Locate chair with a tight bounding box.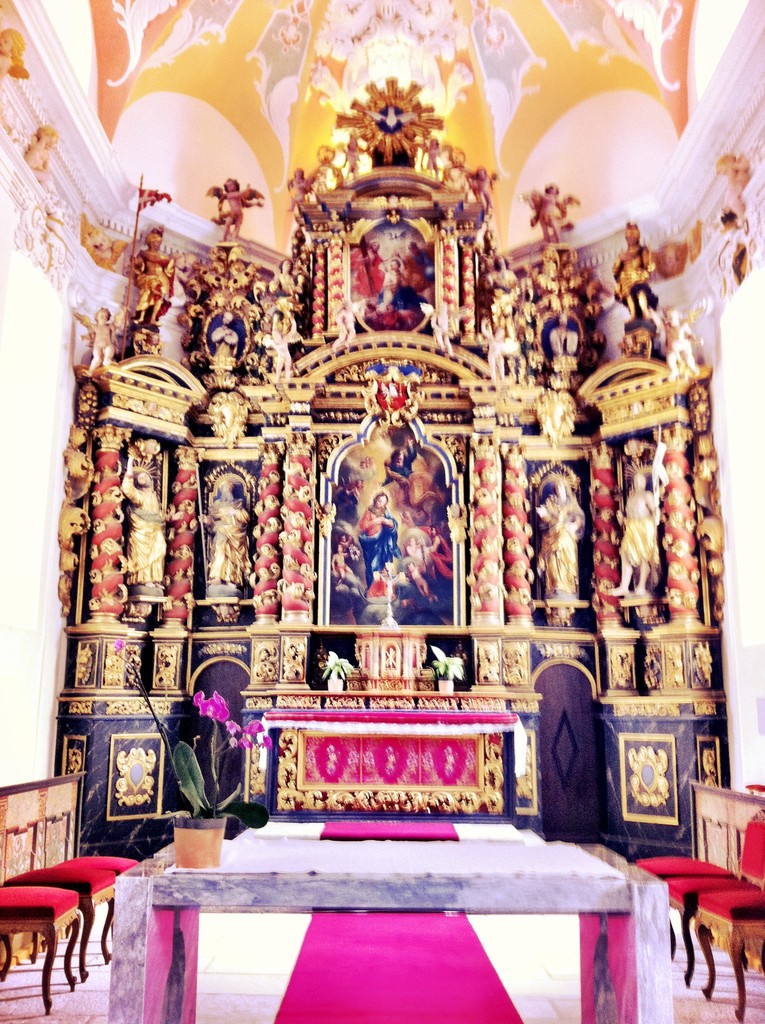
(0, 771, 147, 1014).
